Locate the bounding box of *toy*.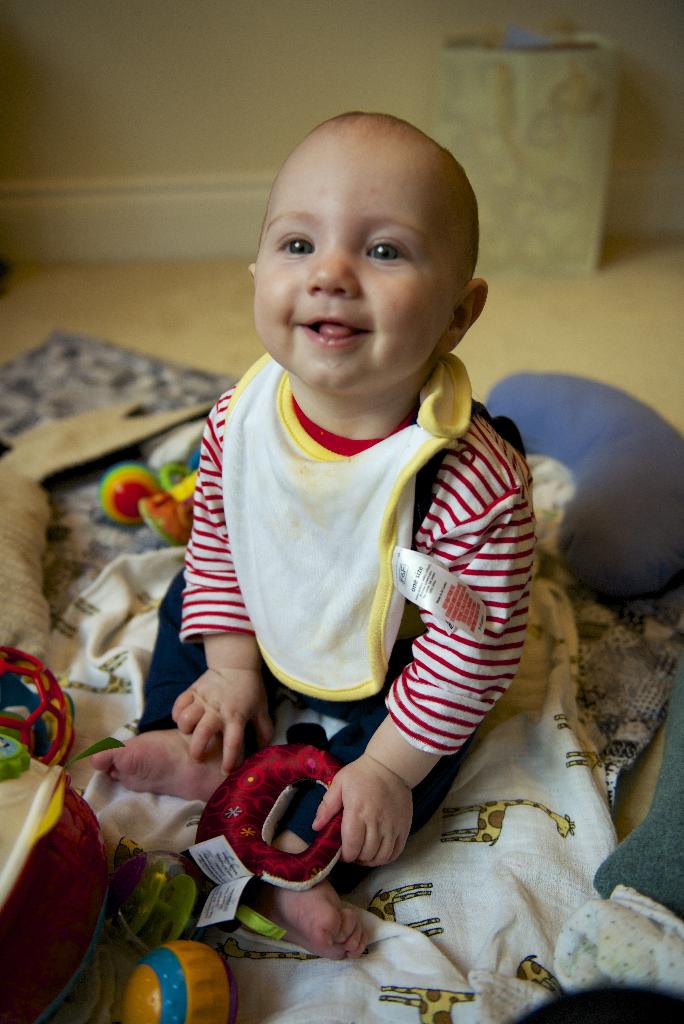
Bounding box: 114:939:236:1012.
